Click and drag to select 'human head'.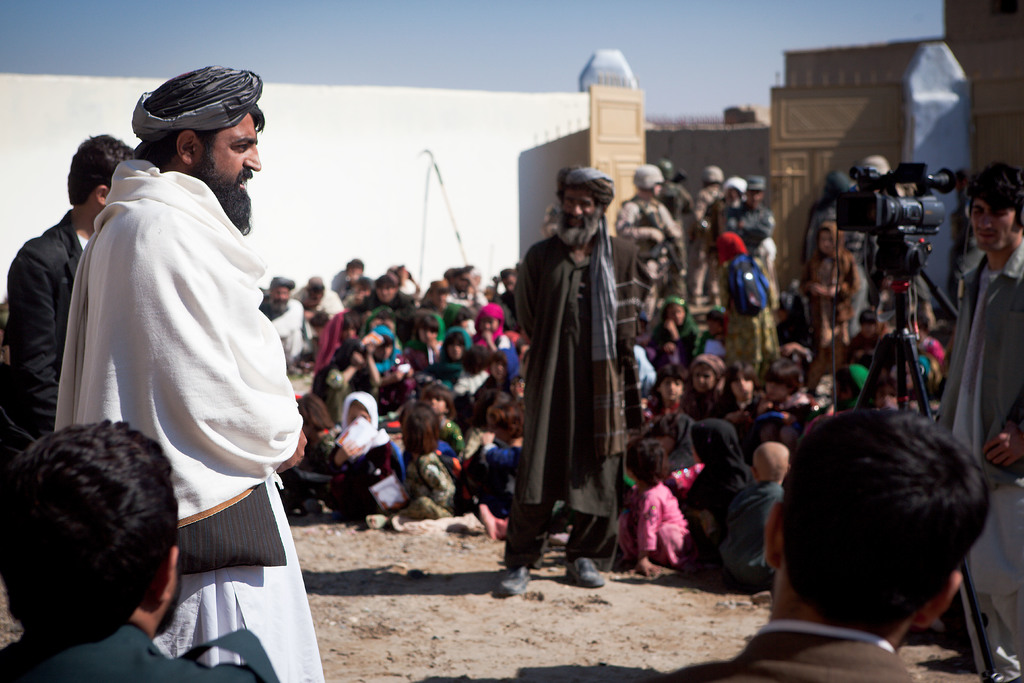
Selection: bbox=[691, 354, 726, 394].
